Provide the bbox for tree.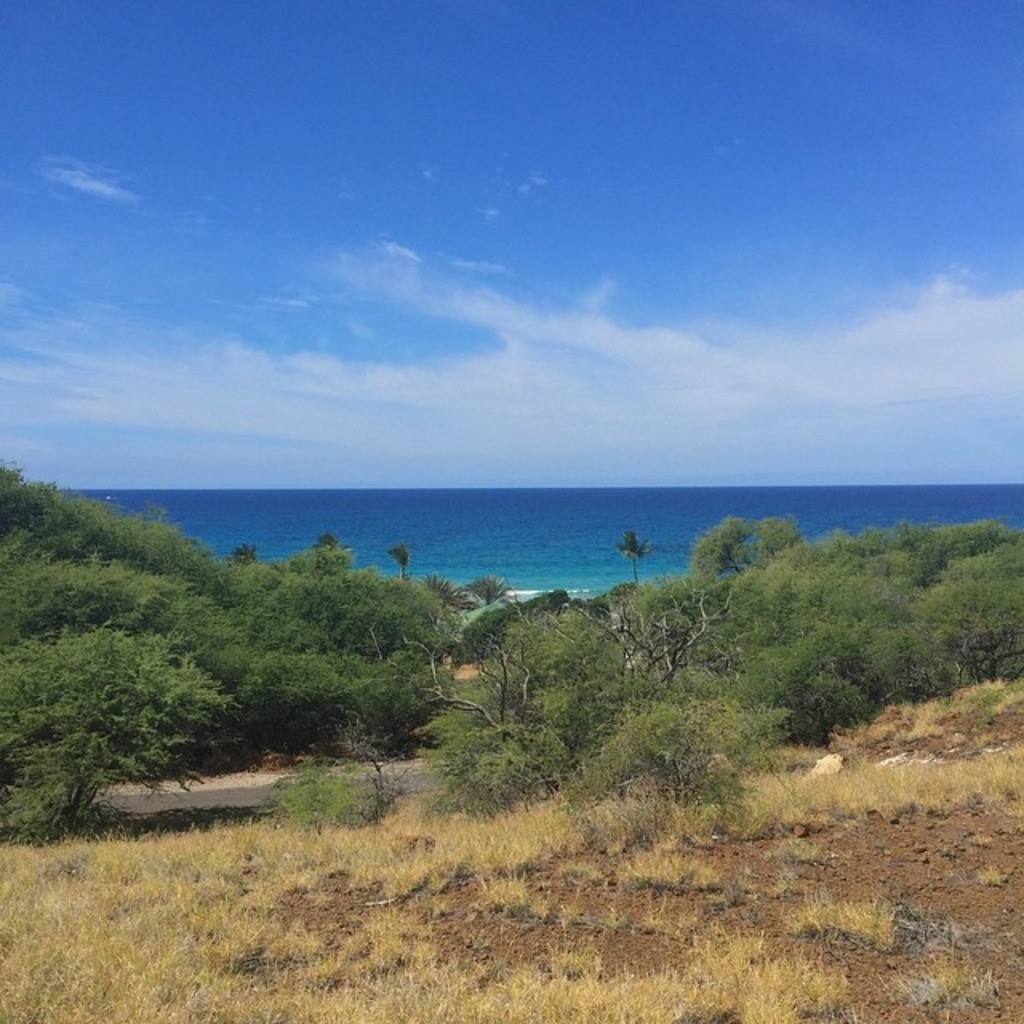
{"x1": 384, "y1": 546, "x2": 411, "y2": 582}.
